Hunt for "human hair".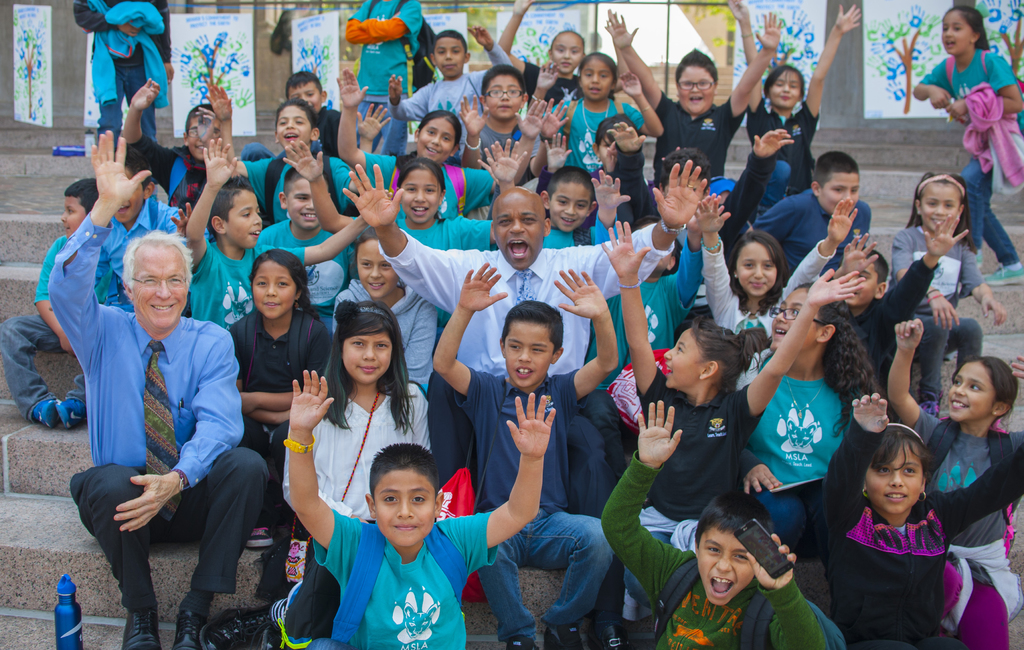
Hunted down at (185, 106, 219, 133).
